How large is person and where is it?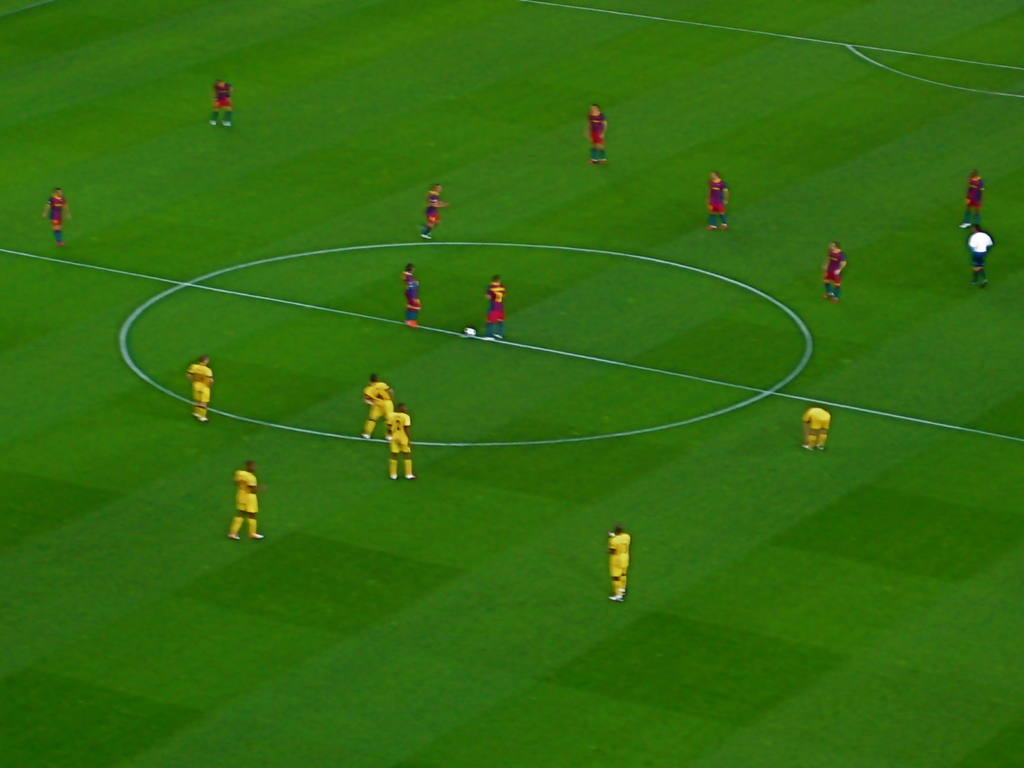
Bounding box: 959/170/981/228.
